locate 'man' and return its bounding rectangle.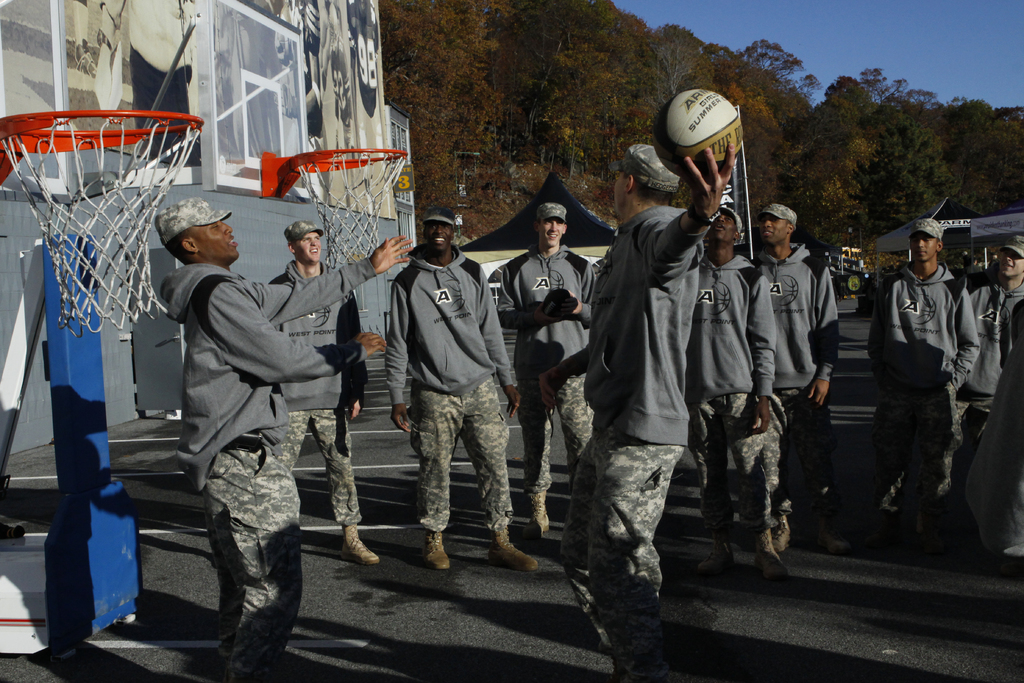
(384, 205, 545, 568).
